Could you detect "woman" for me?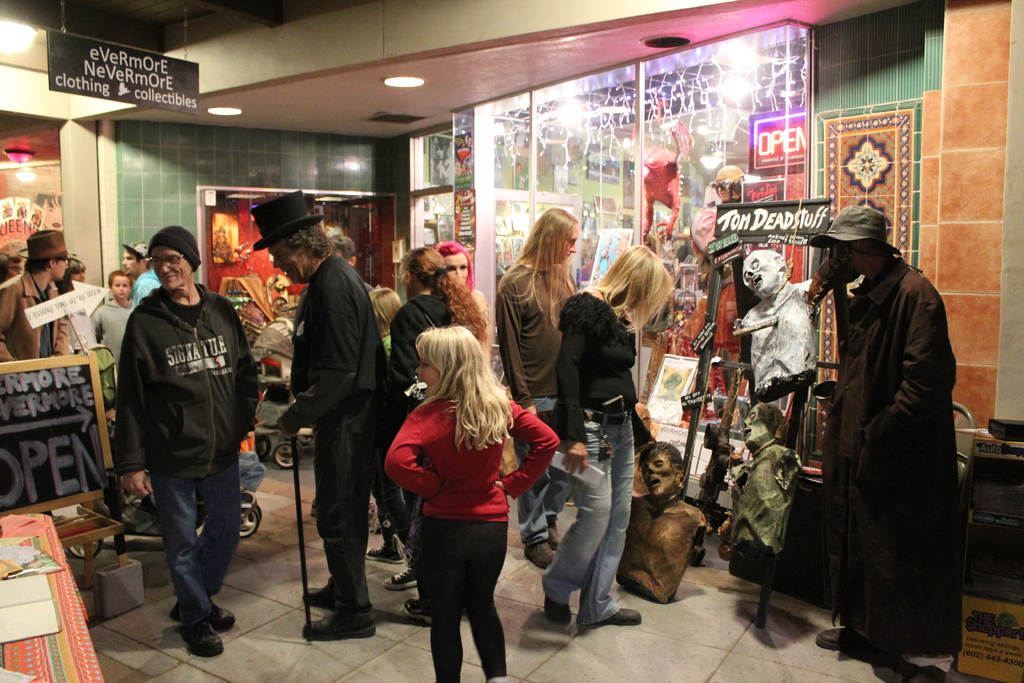
Detection result: (x1=539, y1=243, x2=676, y2=635).
